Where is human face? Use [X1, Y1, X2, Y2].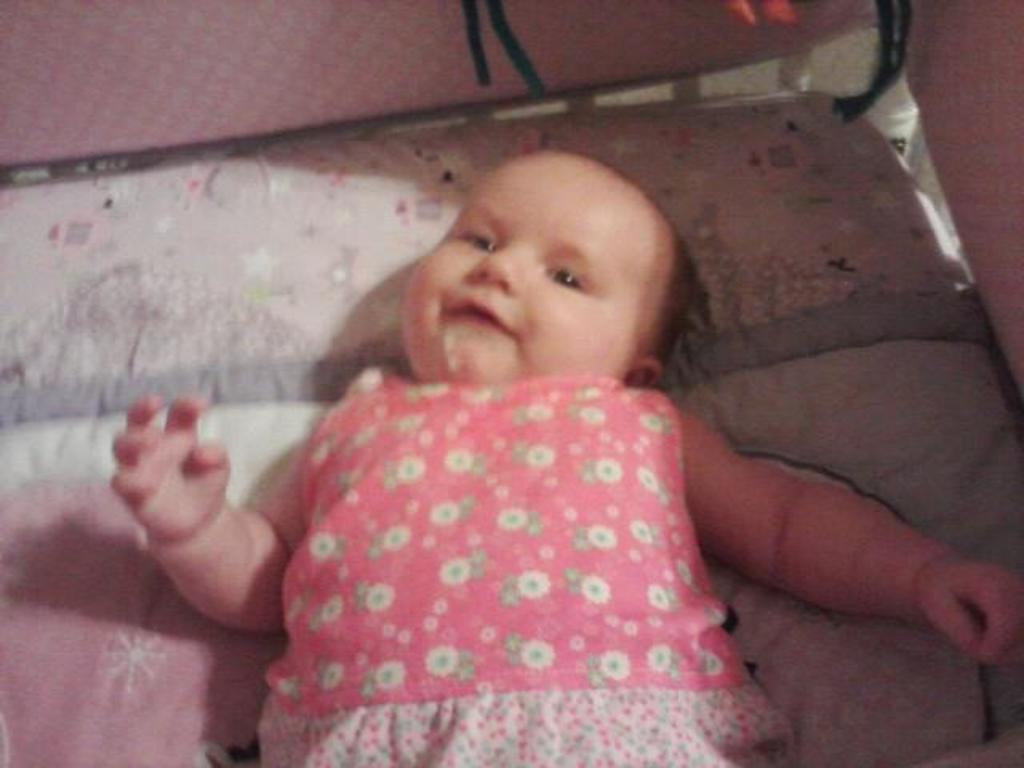
[400, 144, 650, 394].
